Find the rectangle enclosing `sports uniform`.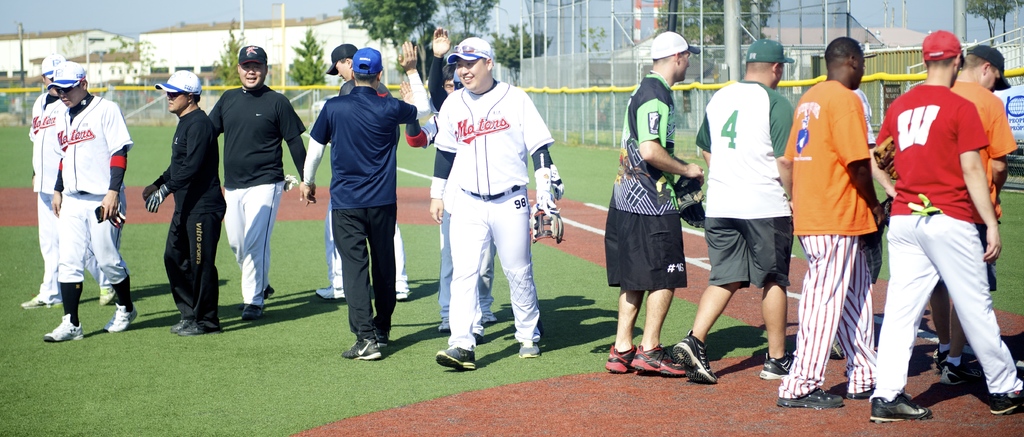
(453, 88, 548, 340).
